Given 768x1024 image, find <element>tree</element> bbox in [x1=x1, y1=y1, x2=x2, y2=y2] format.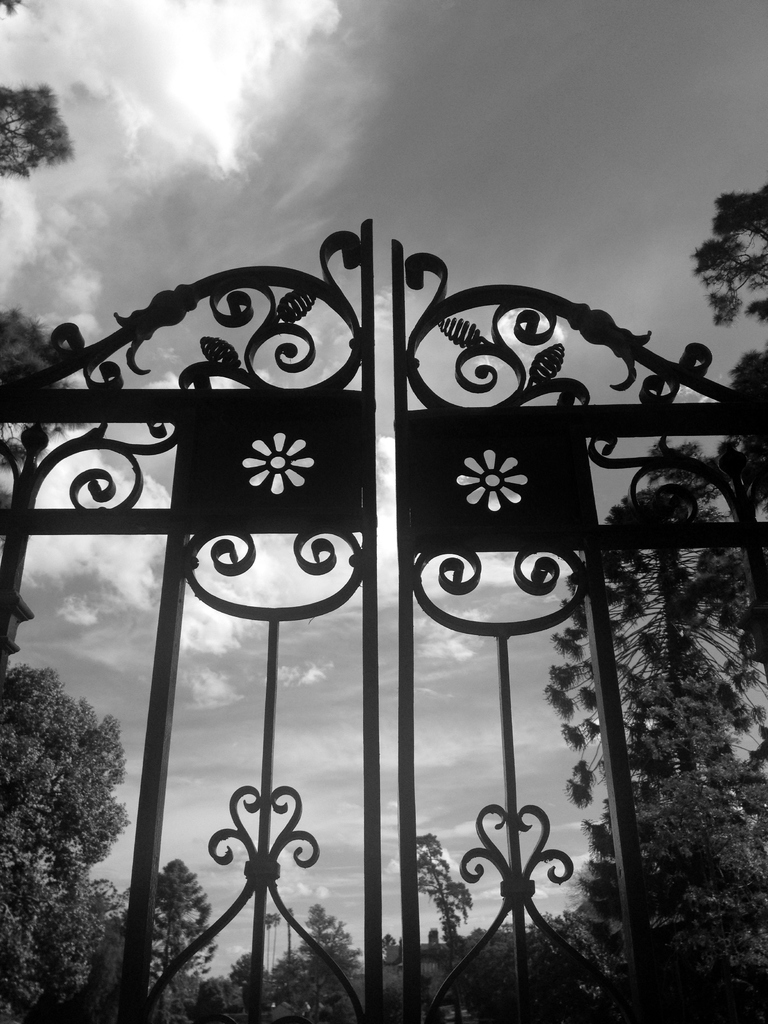
[x1=536, y1=475, x2=767, y2=1023].
